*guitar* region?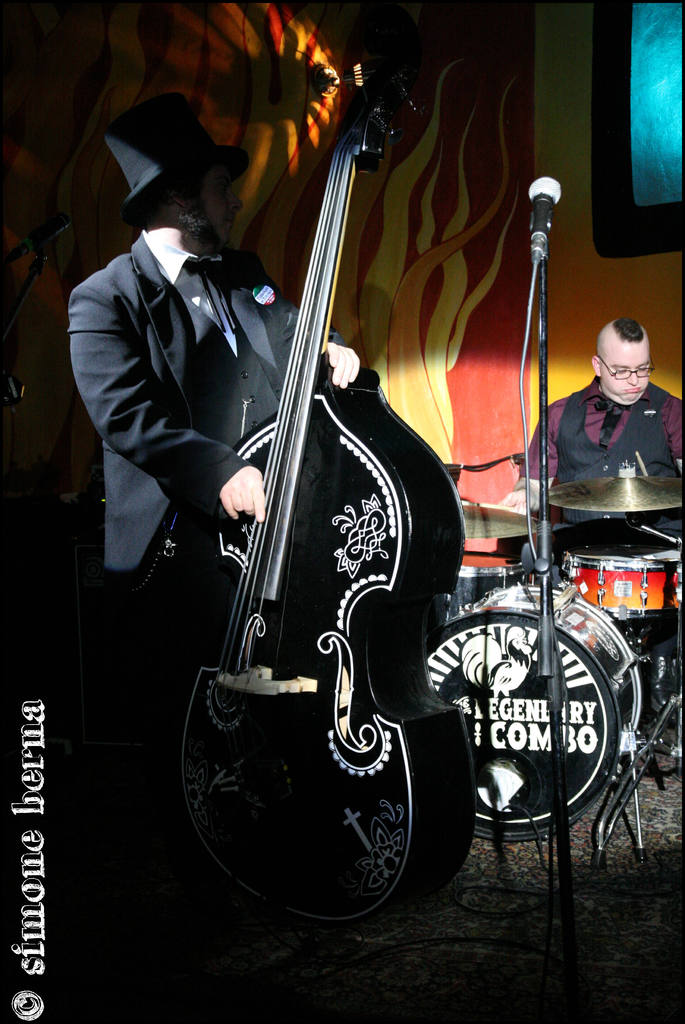
region(187, 42, 454, 899)
